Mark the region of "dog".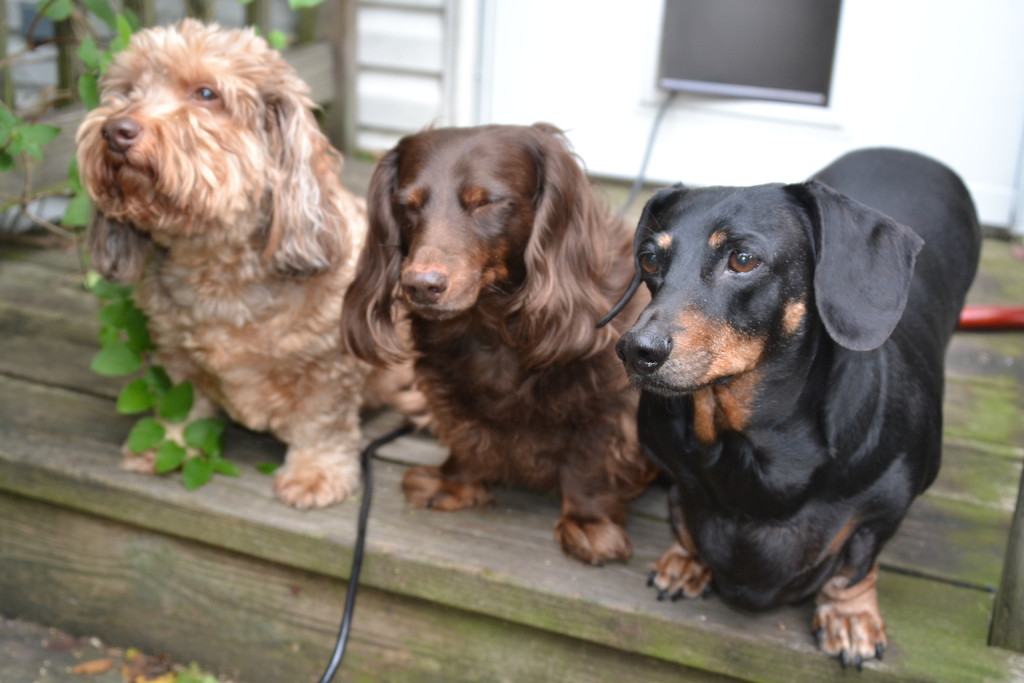
Region: x1=84, y1=38, x2=477, y2=532.
